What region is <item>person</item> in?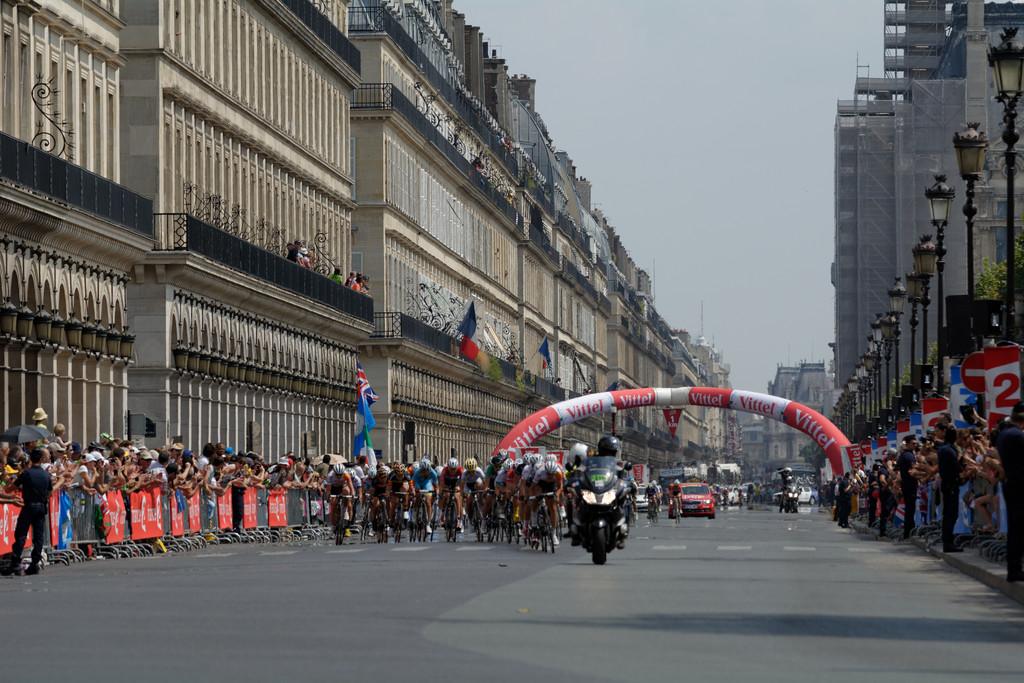
<box>54,438,77,482</box>.
